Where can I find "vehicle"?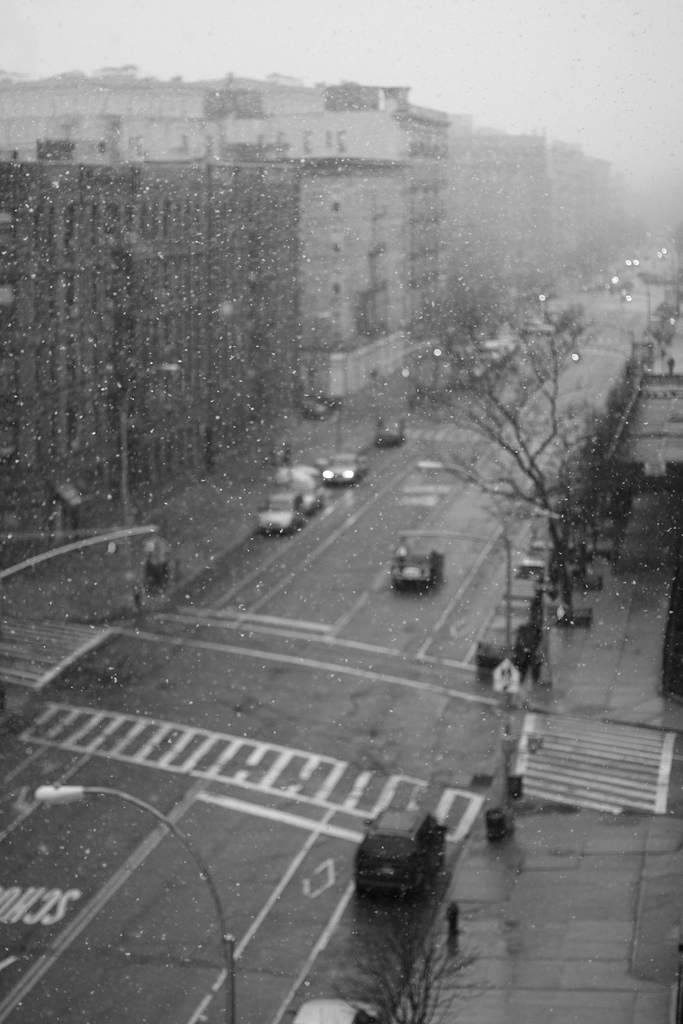
You can find it at detection(386, 538, 456, 595).
